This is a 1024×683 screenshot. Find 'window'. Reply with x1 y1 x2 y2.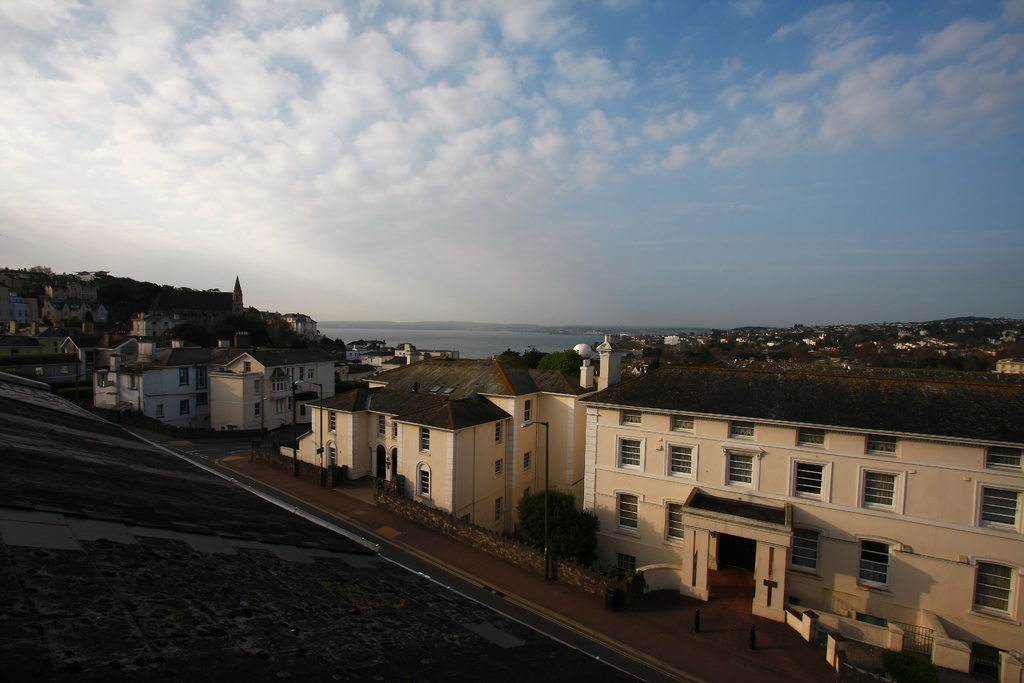
730 421 760 440.
